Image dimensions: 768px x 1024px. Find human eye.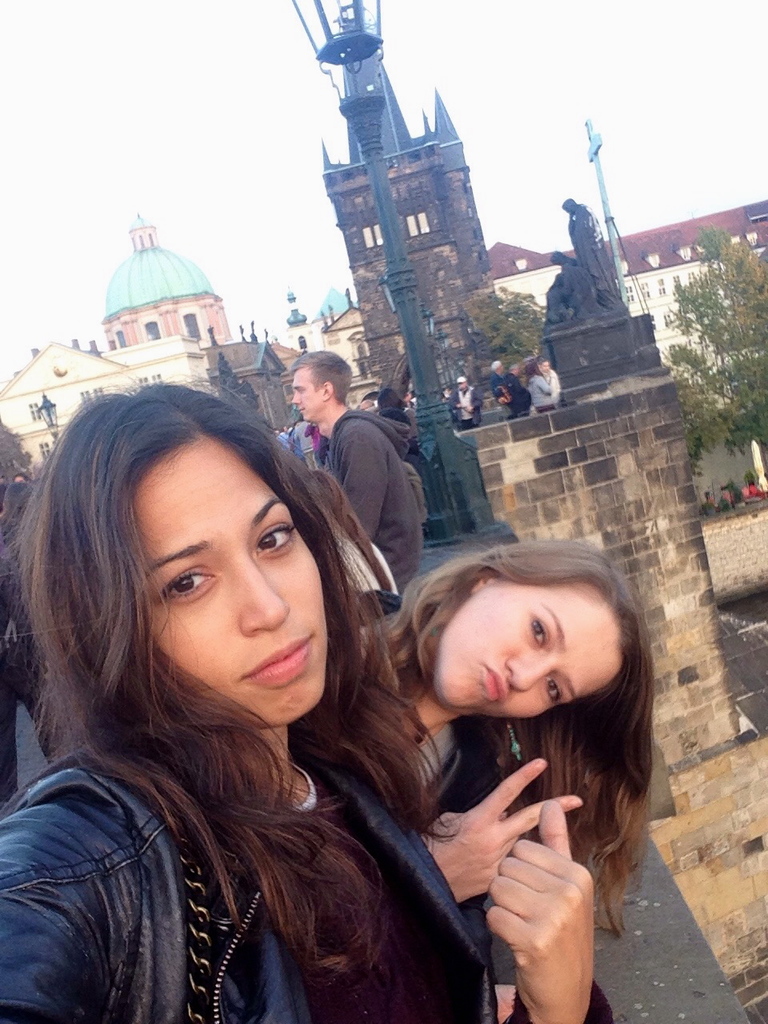
select_region(295, 391, 306, 396).
